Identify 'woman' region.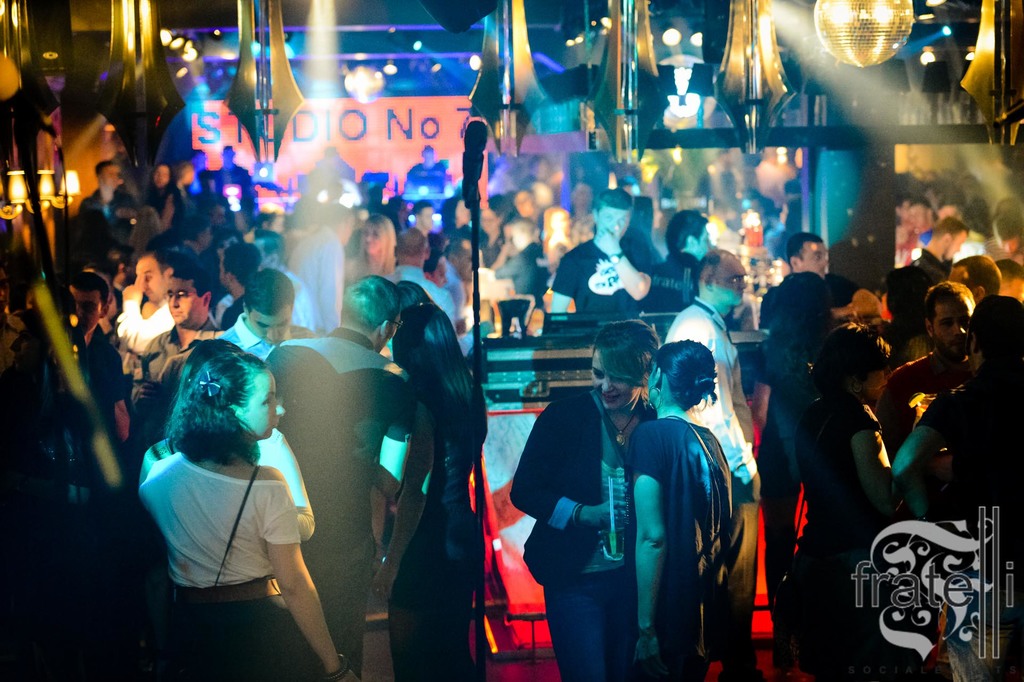
Region: 365, 302, 495, 681.
